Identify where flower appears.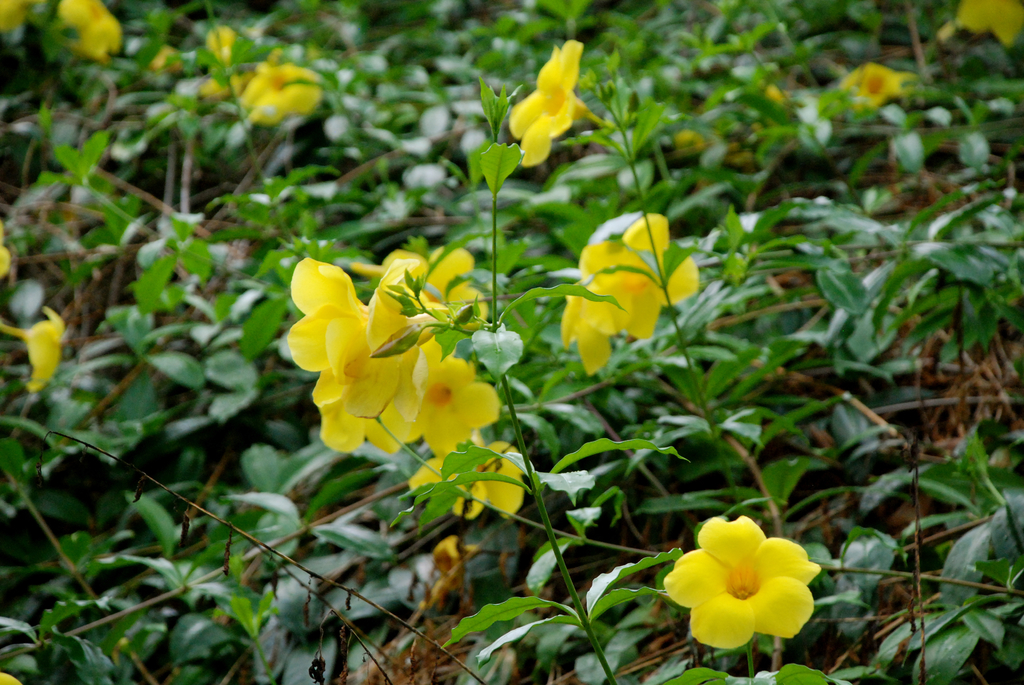
Appears at [58,0,126,63].
